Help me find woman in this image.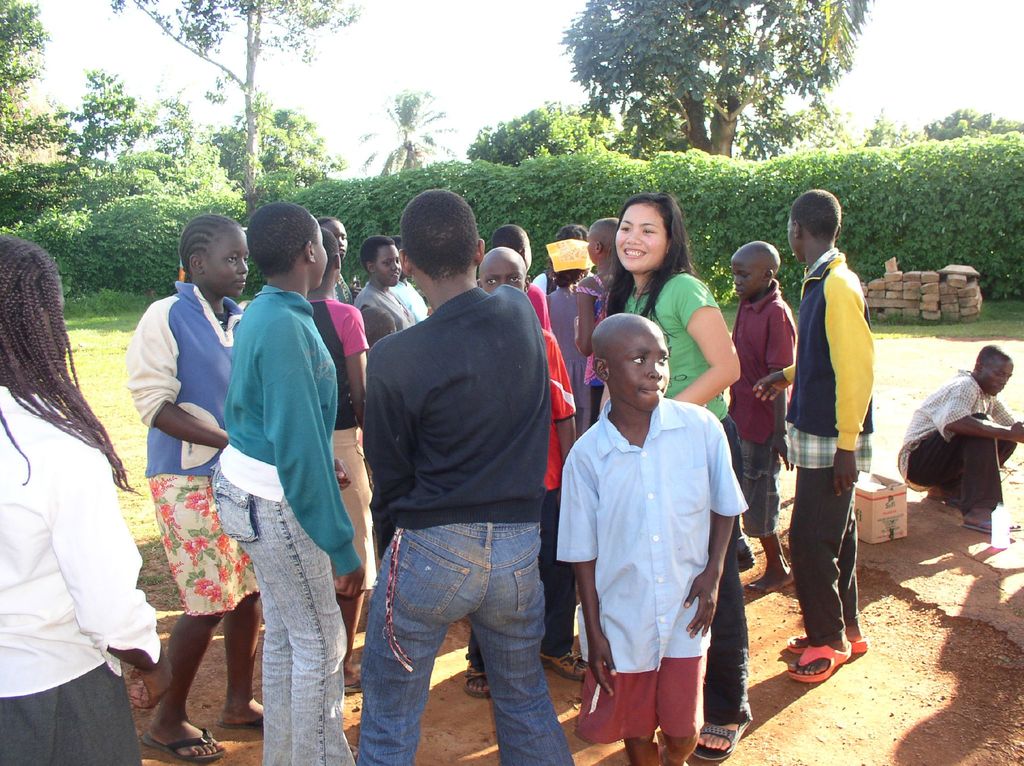
Found it: box(0, 227, 163, 765).
